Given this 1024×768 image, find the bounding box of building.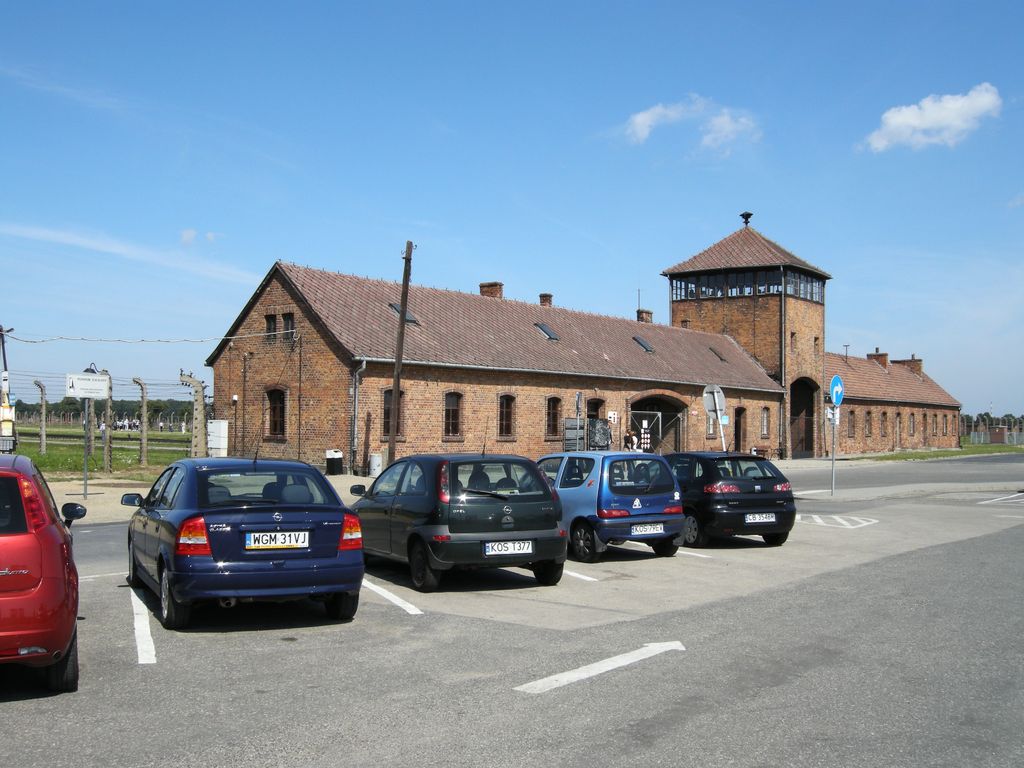
bbox=[199, 258, 787, 475].
